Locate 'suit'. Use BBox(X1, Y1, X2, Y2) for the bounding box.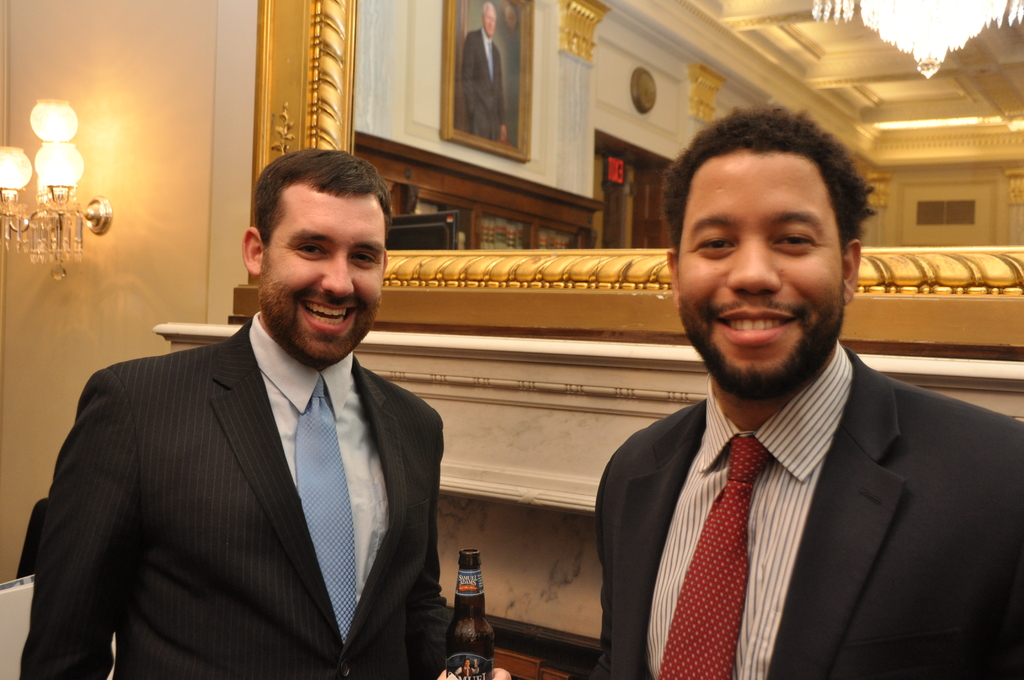
BBox(460, 28, 508, 145).
